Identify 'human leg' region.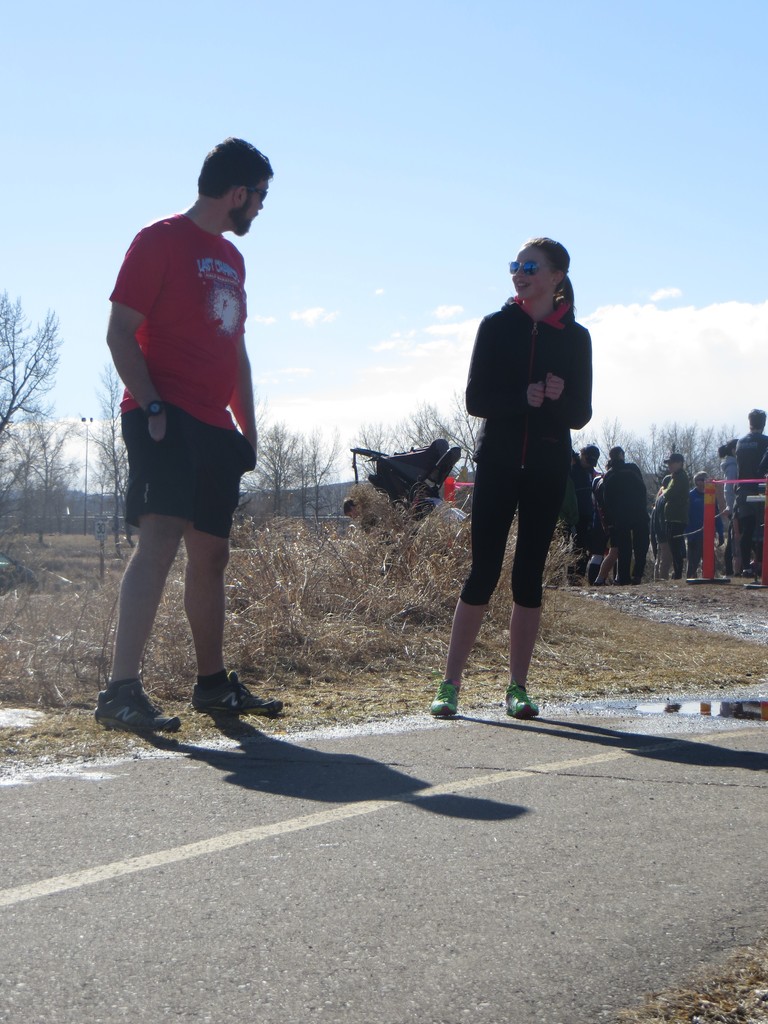
Region: region(181, 445, 276, 705).
